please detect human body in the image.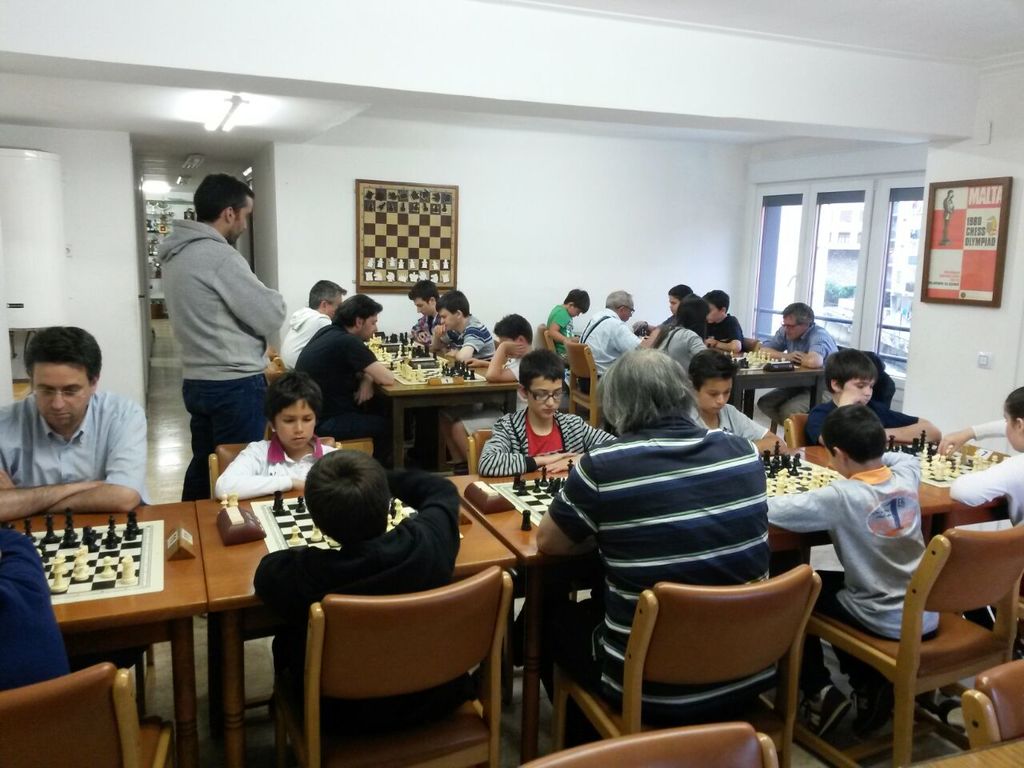
x1=0 y1=322 x2=153 y2=514.
